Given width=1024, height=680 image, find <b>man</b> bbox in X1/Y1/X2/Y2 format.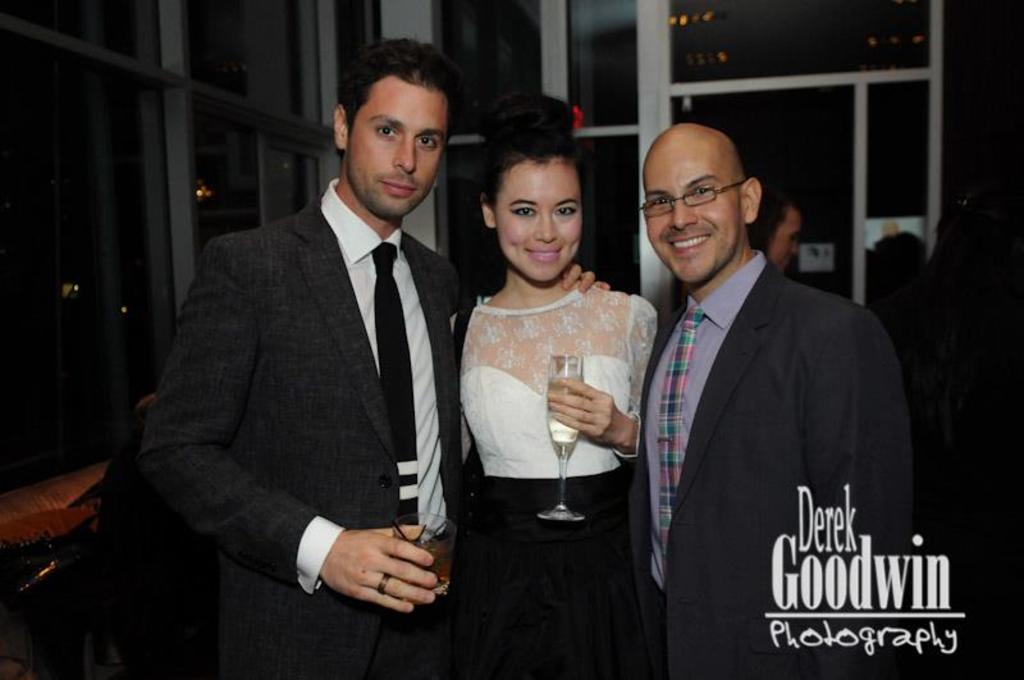
617/113/915/679.
